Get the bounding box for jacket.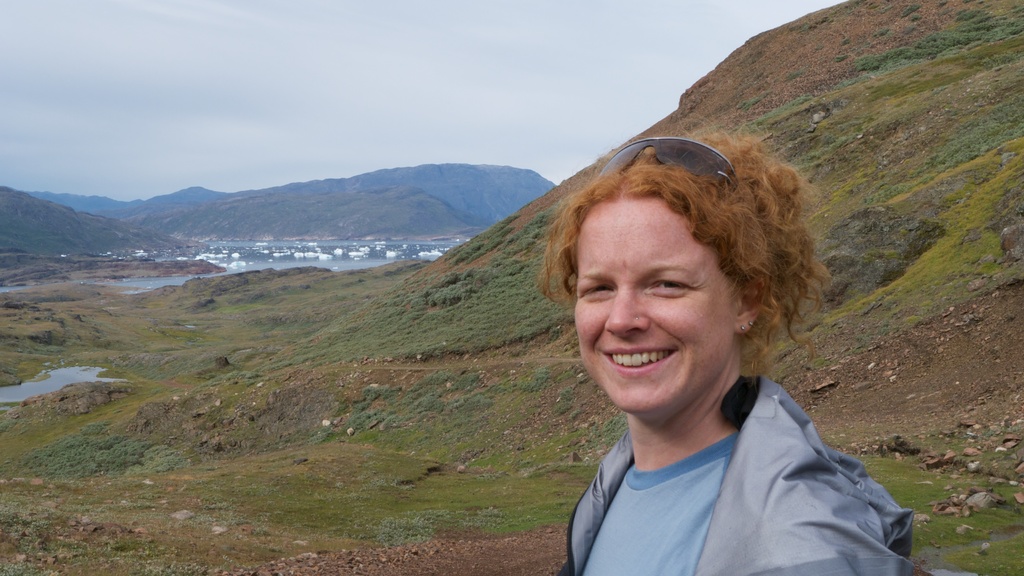
513 274 923 575.
